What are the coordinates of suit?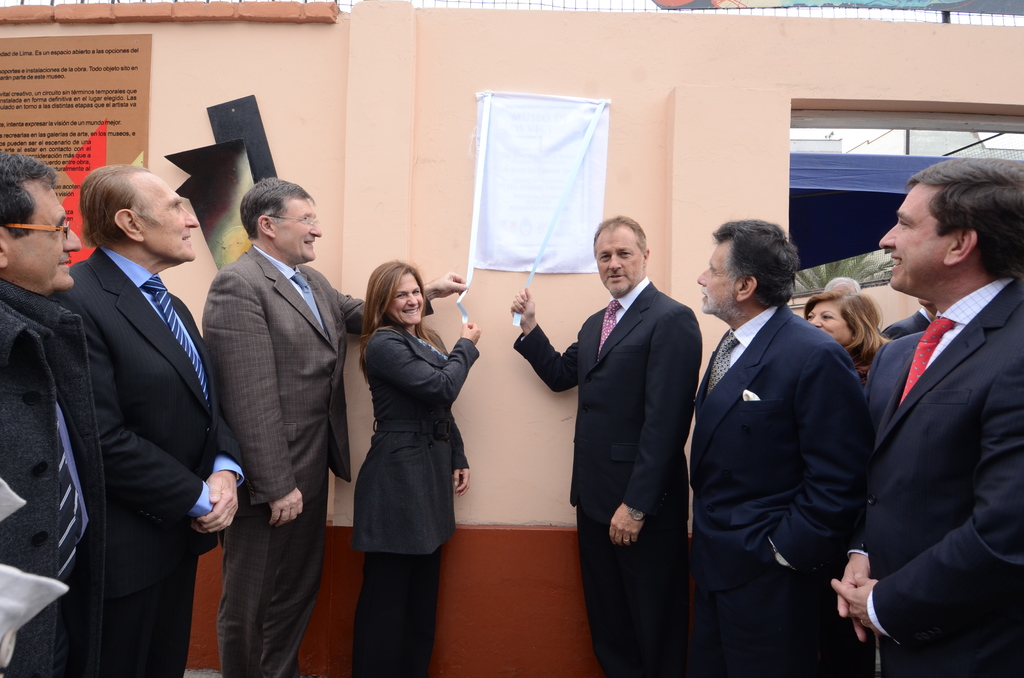
<box>201,241,436,677</box>.
